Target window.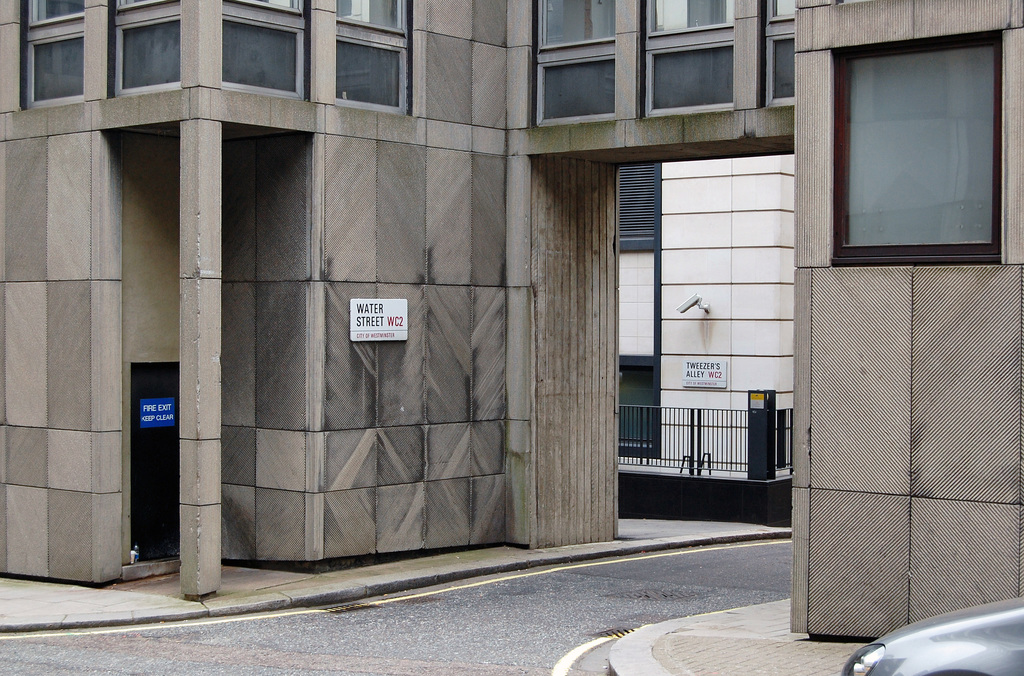
Target region: bbox=[20, 0, 86, 116].
